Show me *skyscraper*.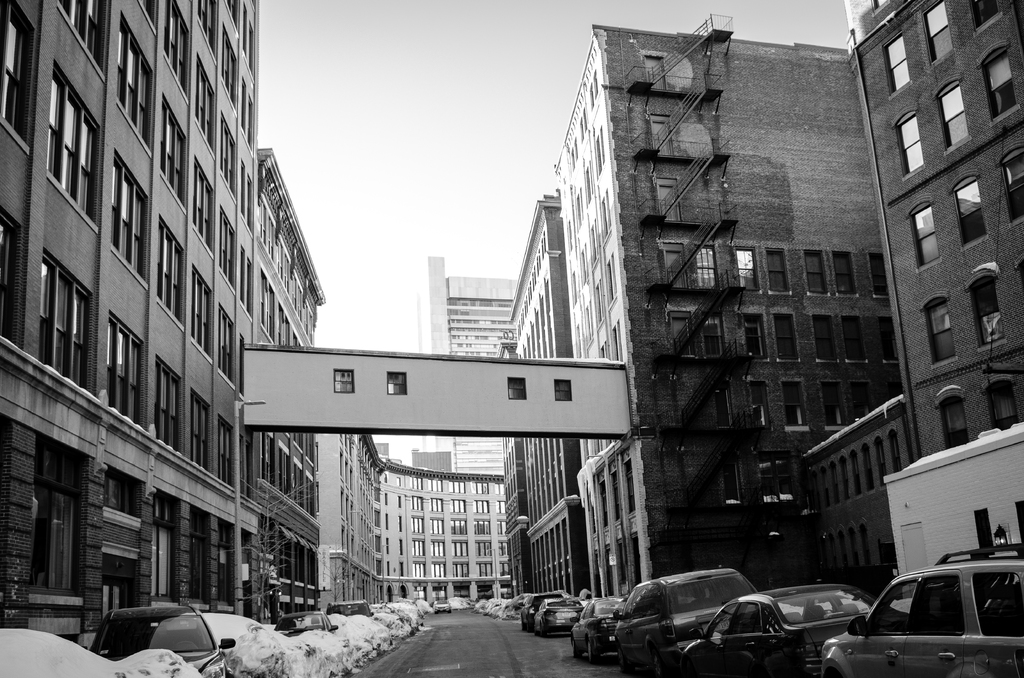
*skyscraper* is here: detection(0, 0, 326, 622).
